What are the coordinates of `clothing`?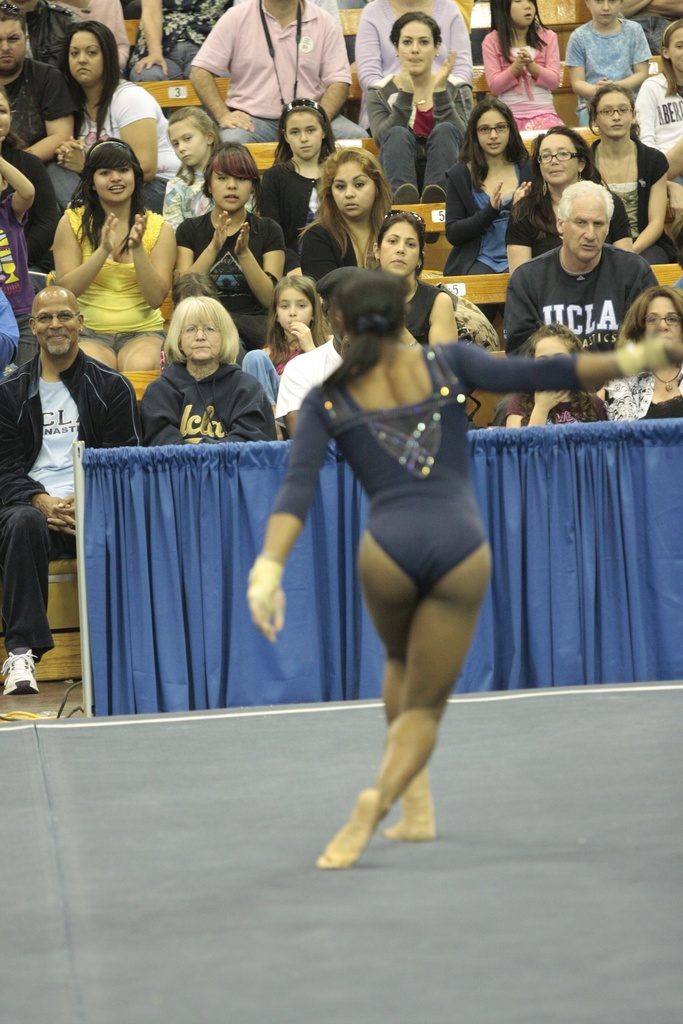
{"x1": 626, "y1": 66, "x2": 682, "y2": 143}.
